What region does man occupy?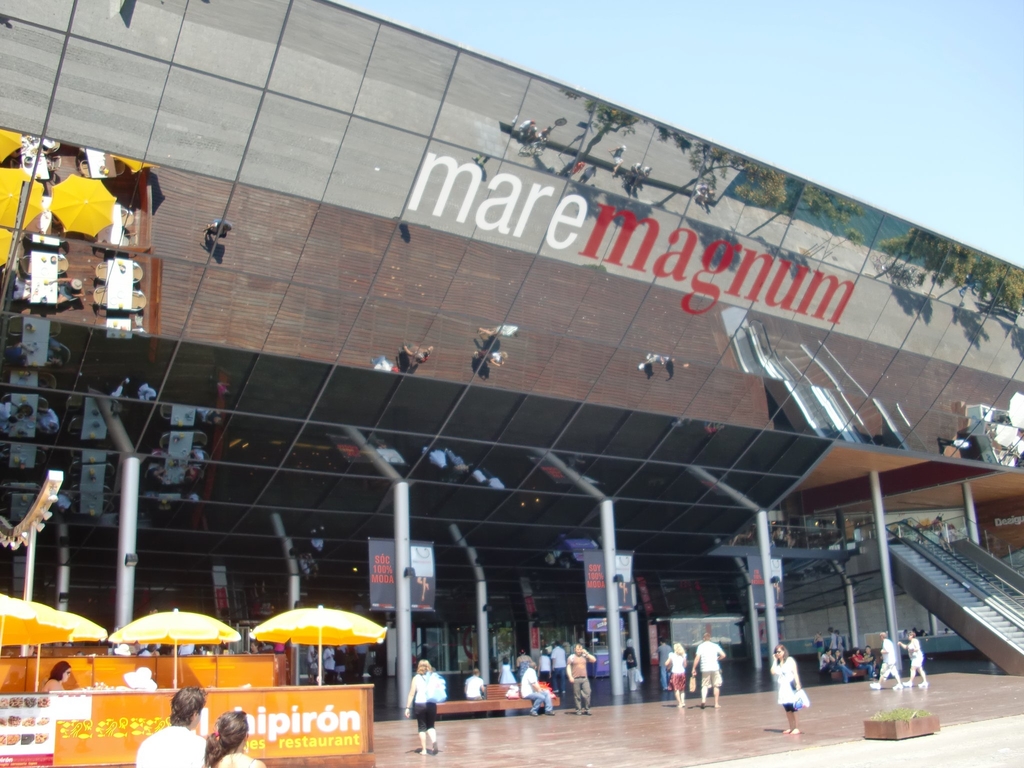
687/634/727/719.
